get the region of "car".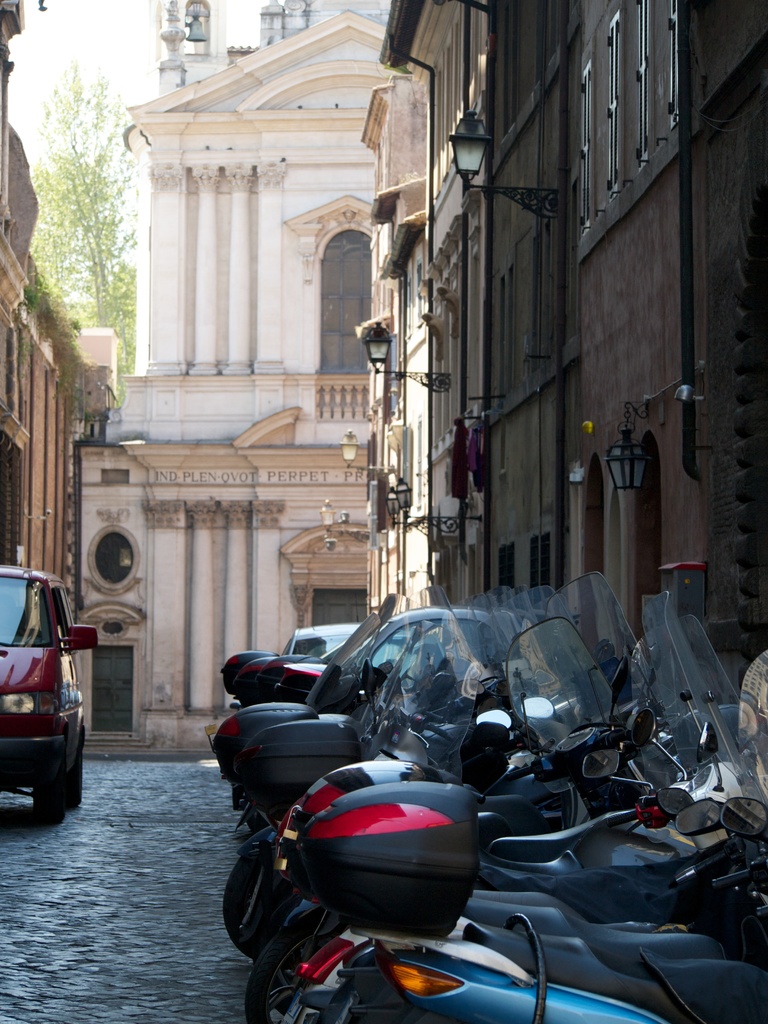
311/608/582/712.
